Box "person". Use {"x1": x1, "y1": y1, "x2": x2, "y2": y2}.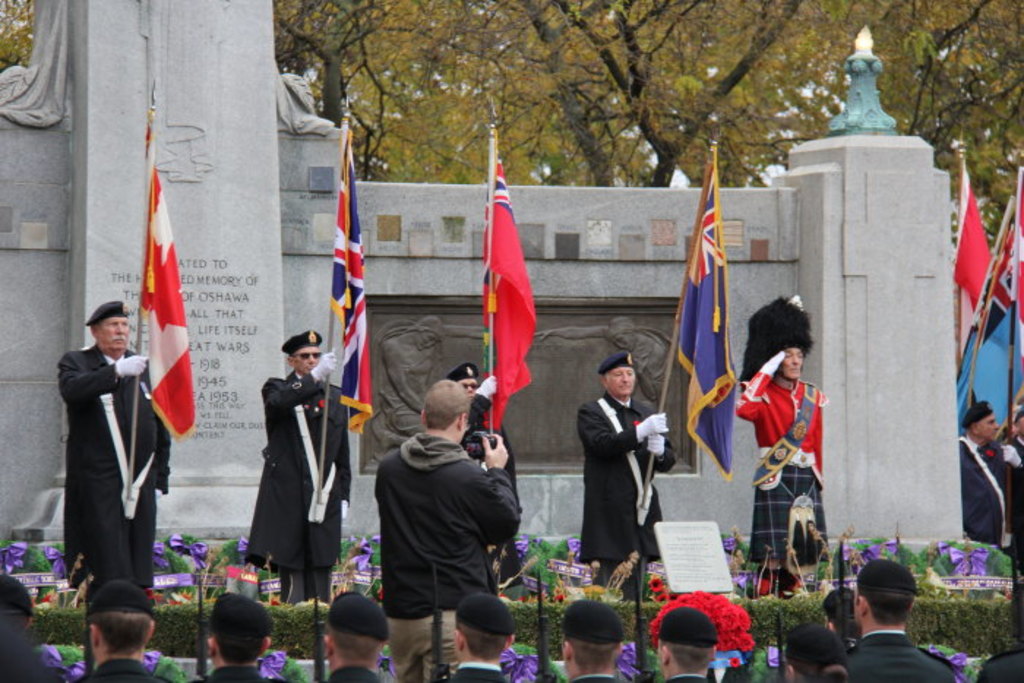
{"x1": 440, "y1": 589, "x2": 521, "y2": 682}.
